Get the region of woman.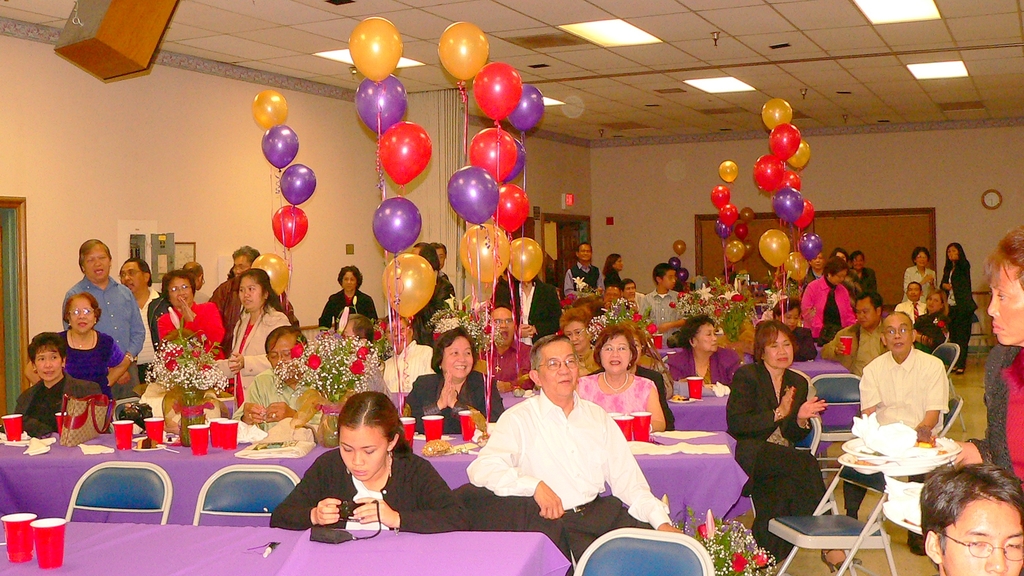
box(484, 263, 563, 349).
